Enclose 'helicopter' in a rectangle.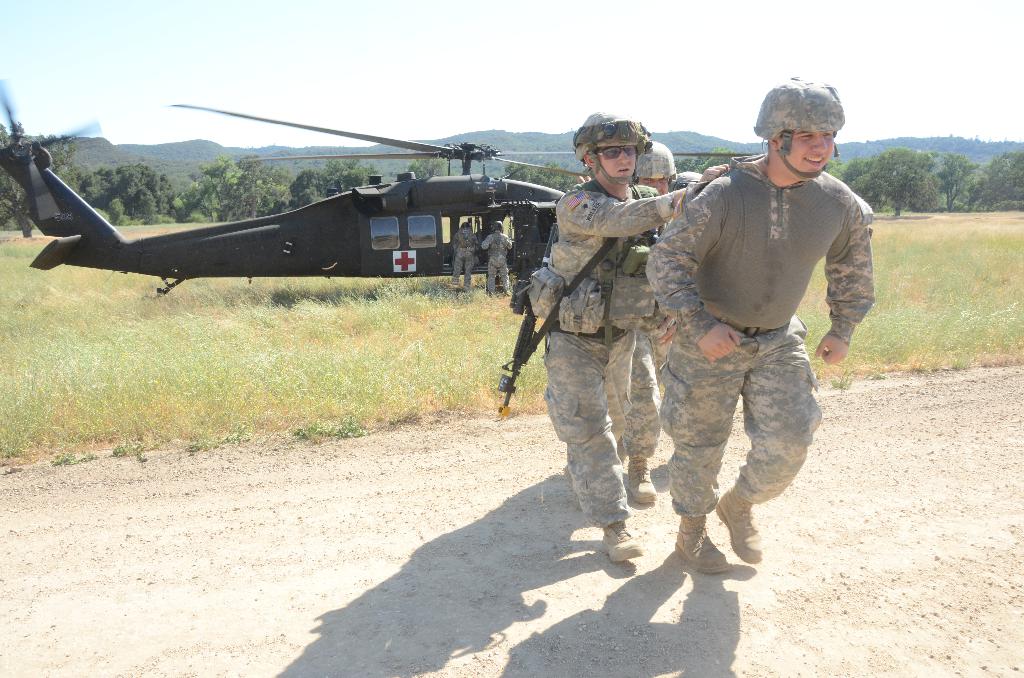
[0, 77, 762, 304].
